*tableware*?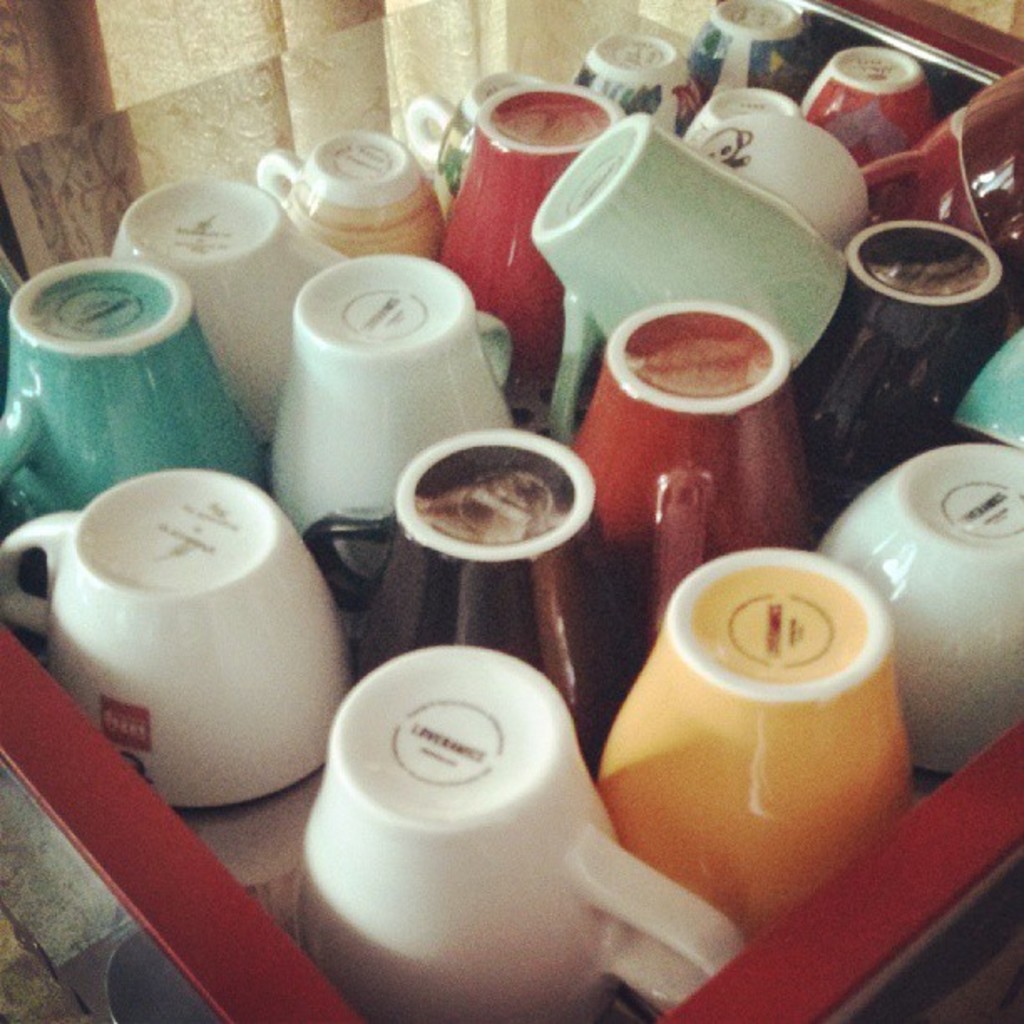
Rect(525, 122, 857, 463)
